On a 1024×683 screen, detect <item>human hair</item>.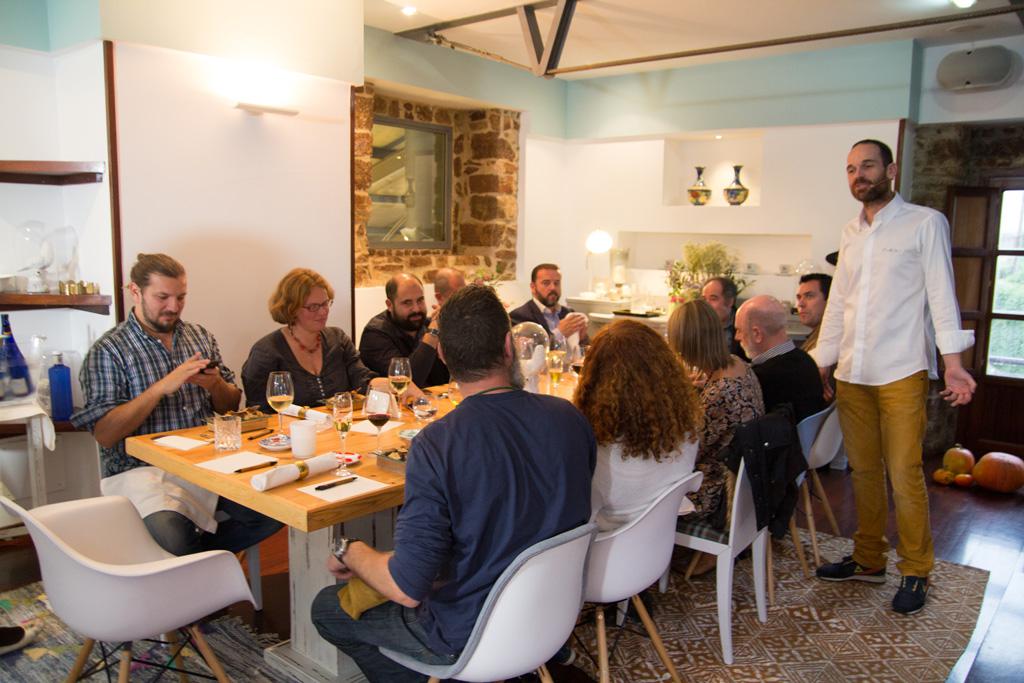
(799, 274, 831, 297).
